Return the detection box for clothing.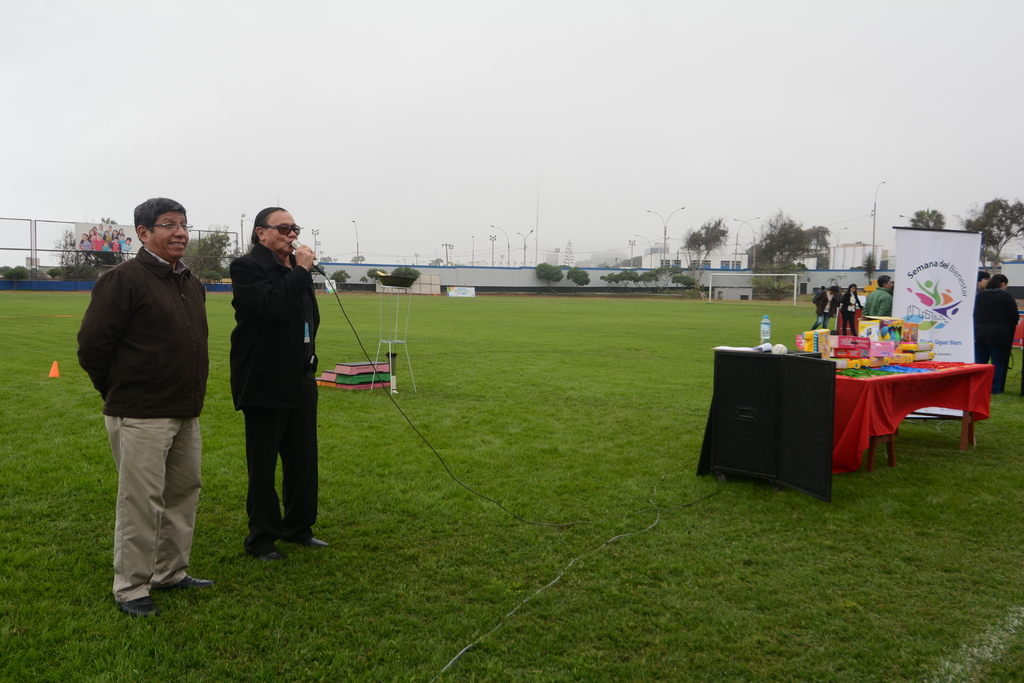
861,287,890,319.
